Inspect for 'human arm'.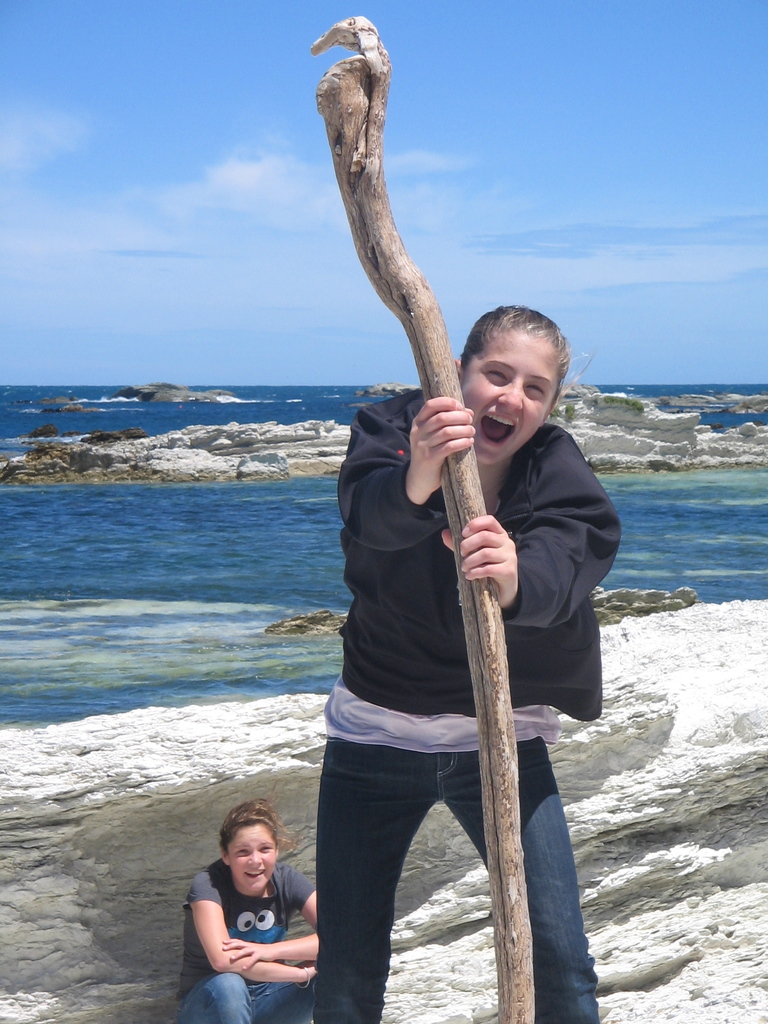
Inspection: (left=327, top=392, right=474, bottom=557).
